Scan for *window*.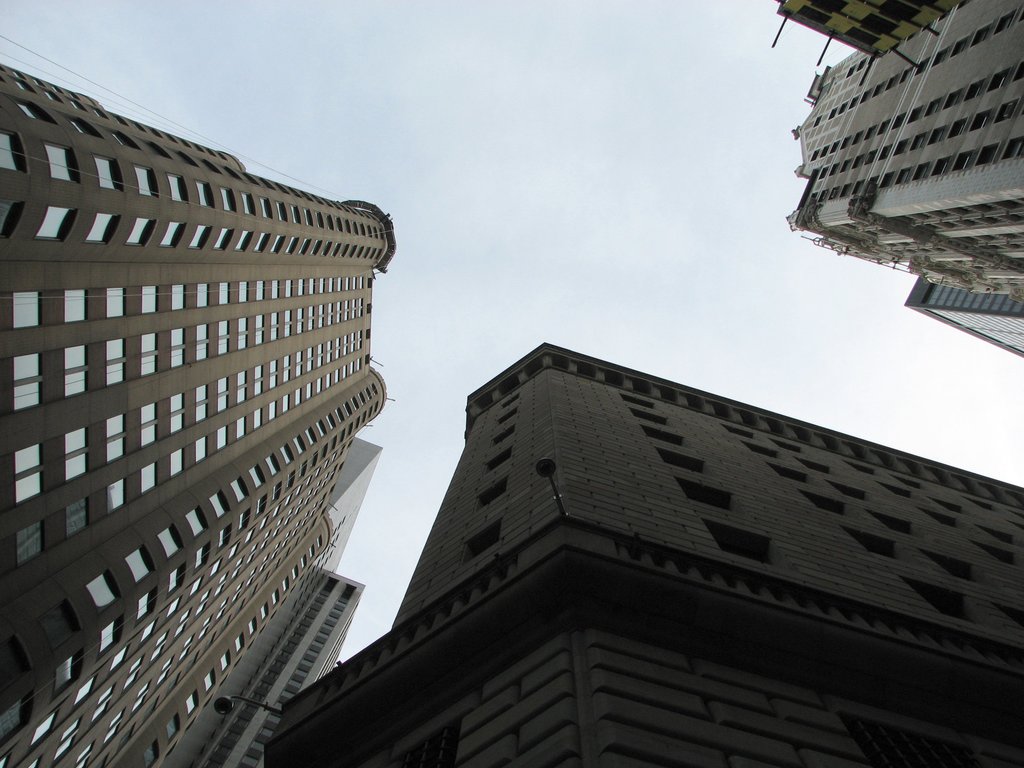
Scan result: bbox=[842, 458, 897, 481].
